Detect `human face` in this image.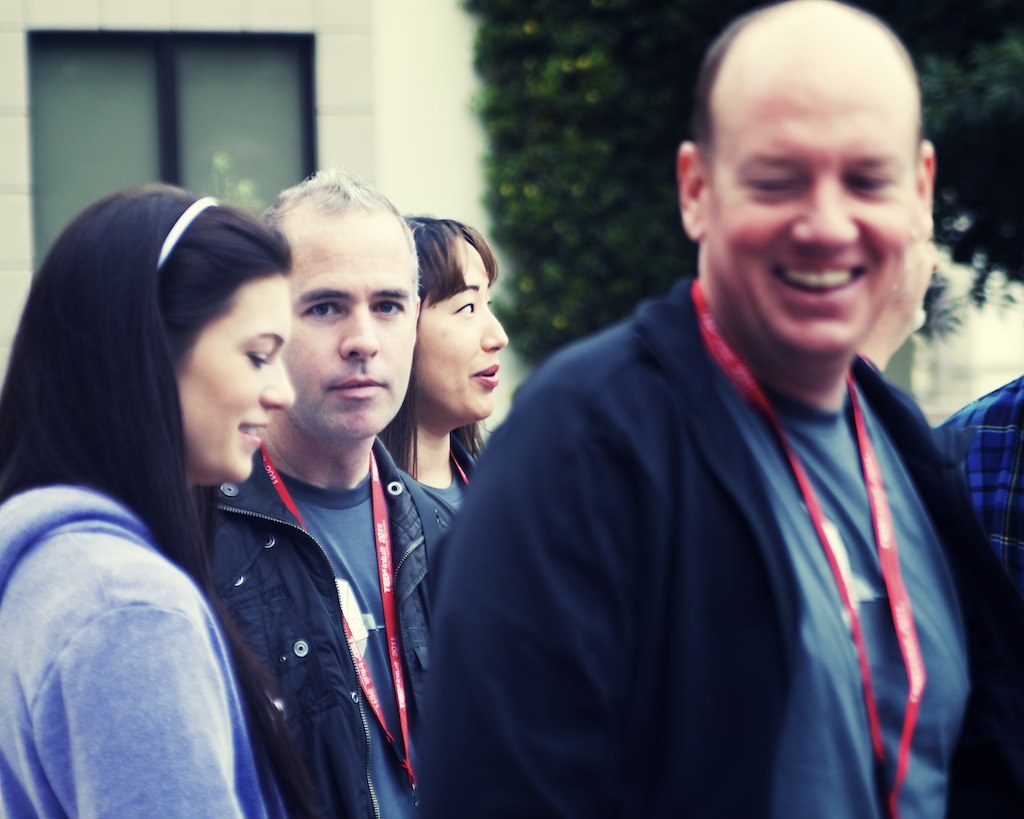
Detection: (179, 271, 299, 488).
